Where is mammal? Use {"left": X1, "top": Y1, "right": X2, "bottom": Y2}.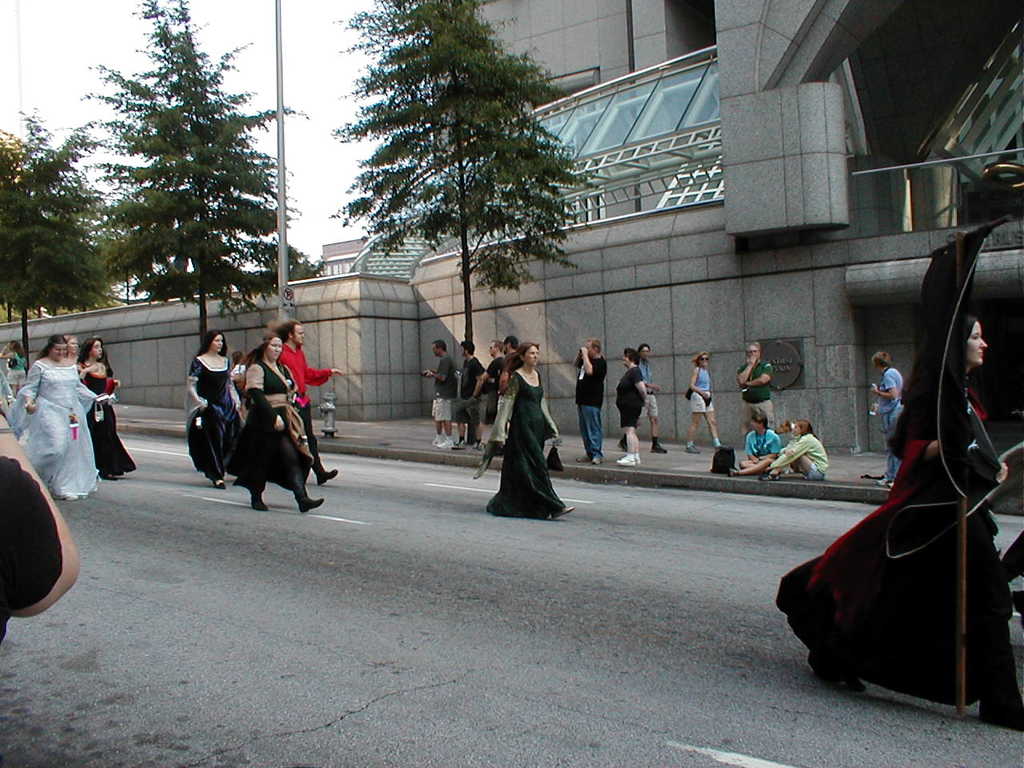
{"left": 419, "top": 337, "right": 455, "bottom": 447}.
